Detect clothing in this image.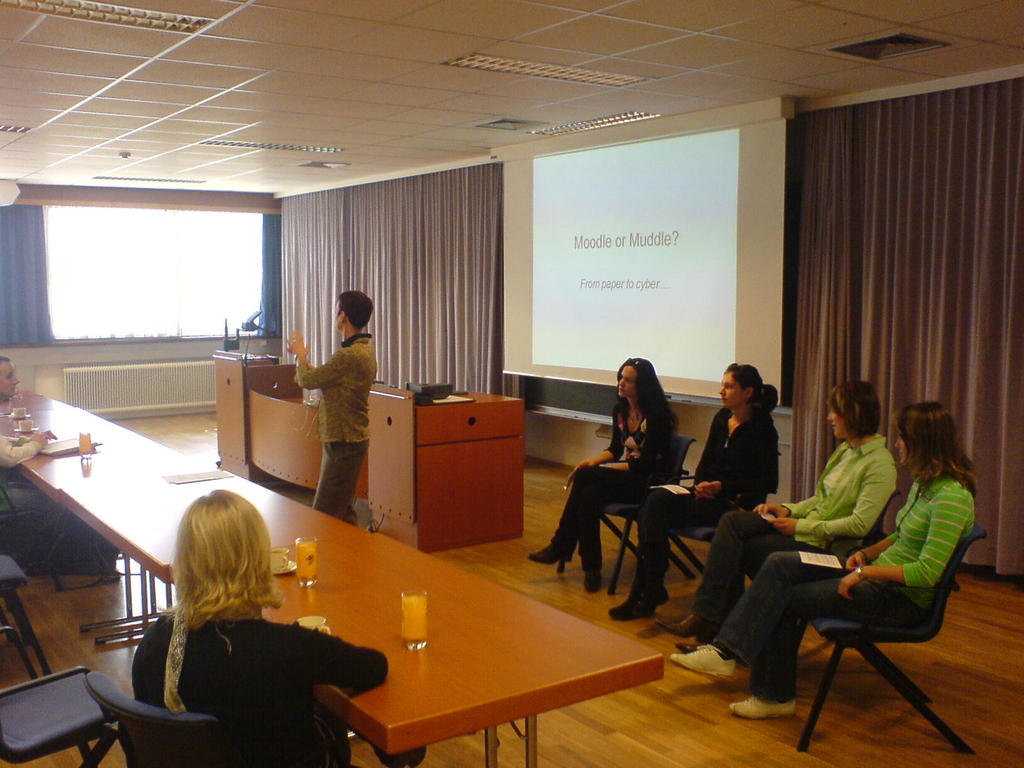
Detection: 544 406 666 573.
